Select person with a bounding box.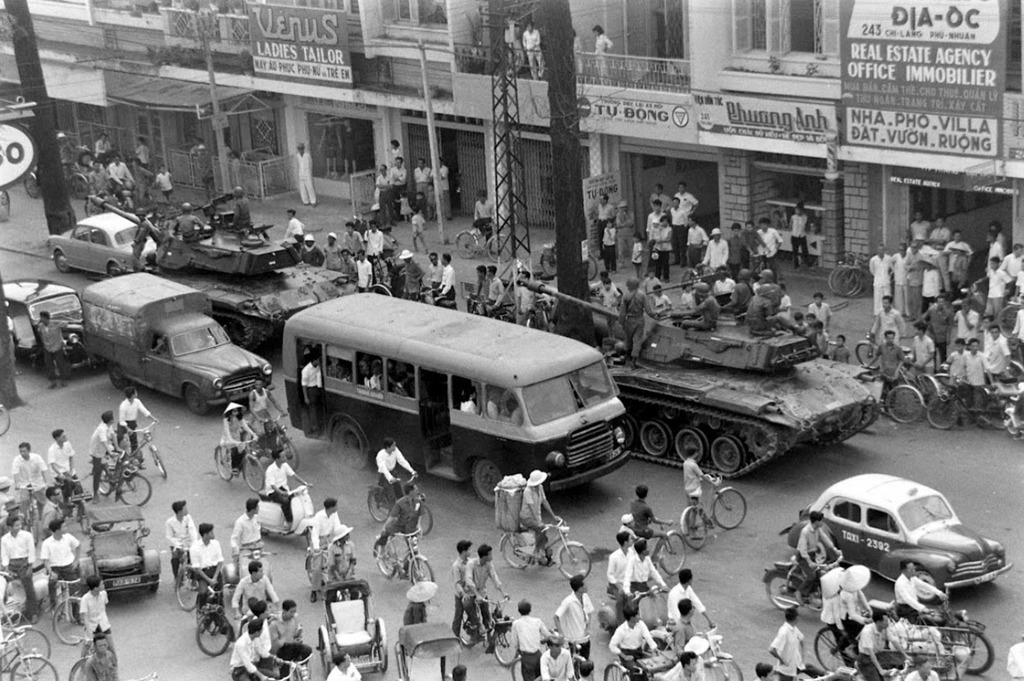
pyautogui.locateOnScreen(1007, 638, 1023, 680).
